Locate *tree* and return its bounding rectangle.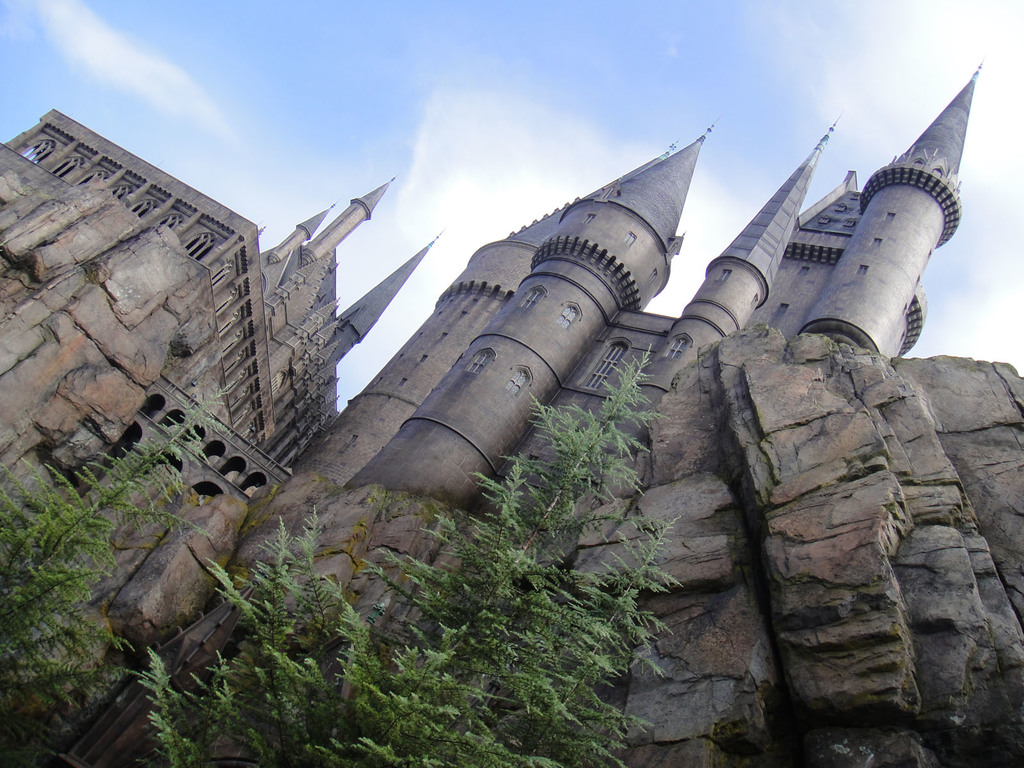
locate(362, 339, 671, 671).
